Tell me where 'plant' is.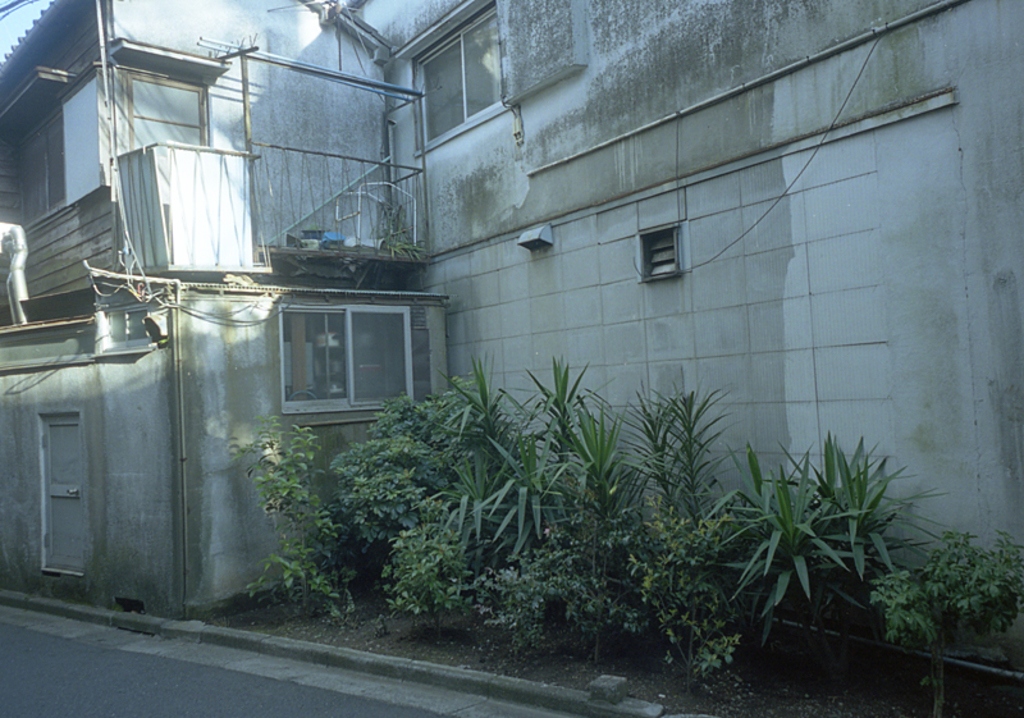
'plant' is at Rect(727, 424, 902, 607).
